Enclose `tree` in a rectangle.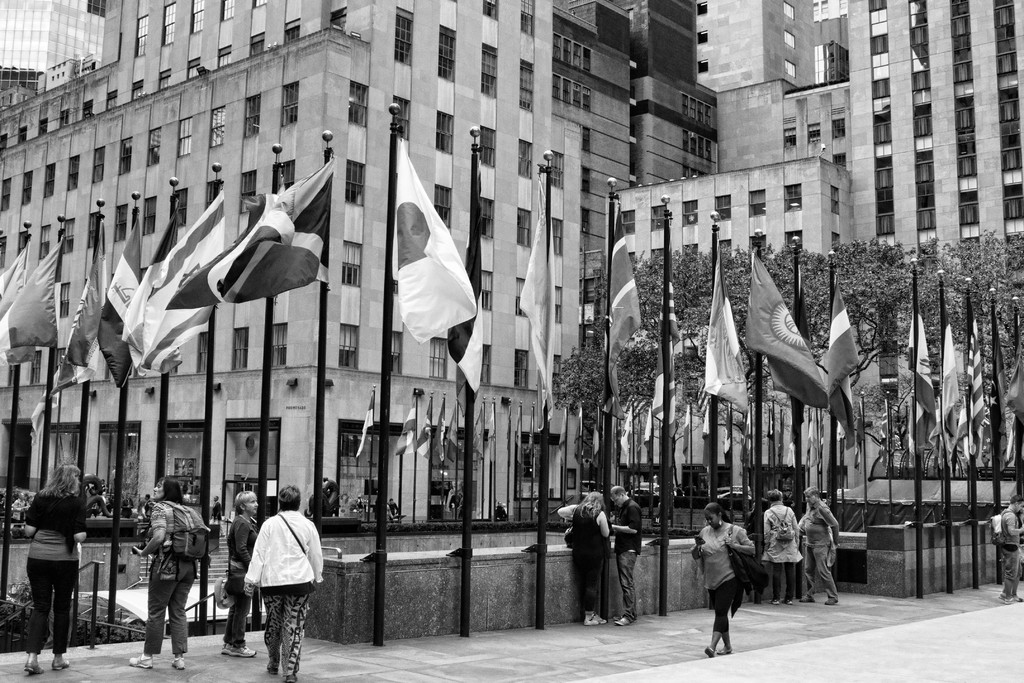
<box>113,443,151,509</box>.
